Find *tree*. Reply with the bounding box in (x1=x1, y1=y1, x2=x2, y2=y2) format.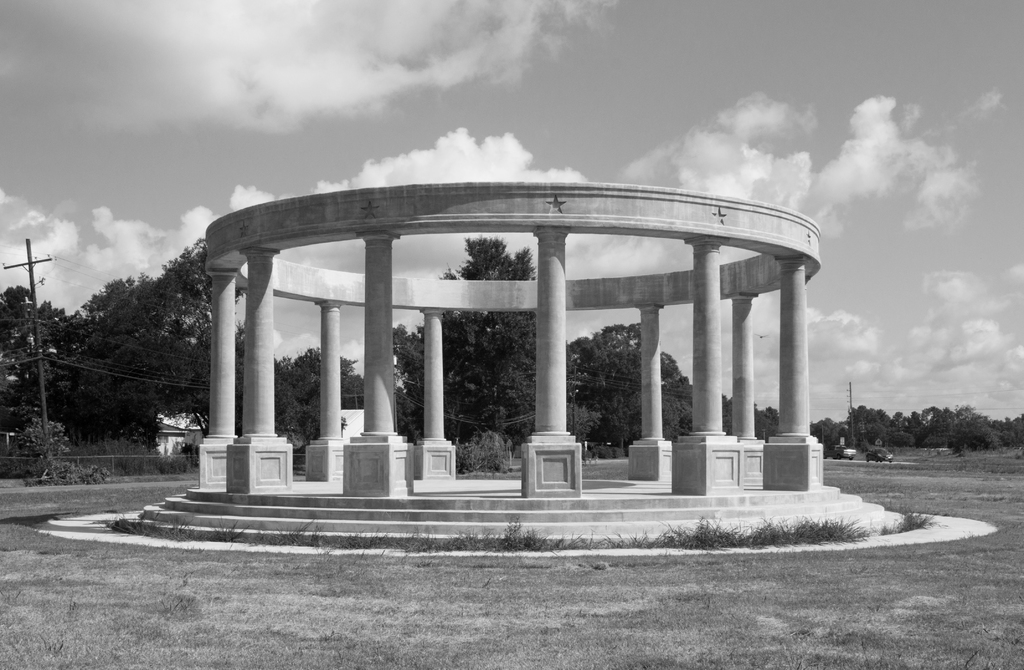
(x1=710, y1=382, x2=735, y2=451).
